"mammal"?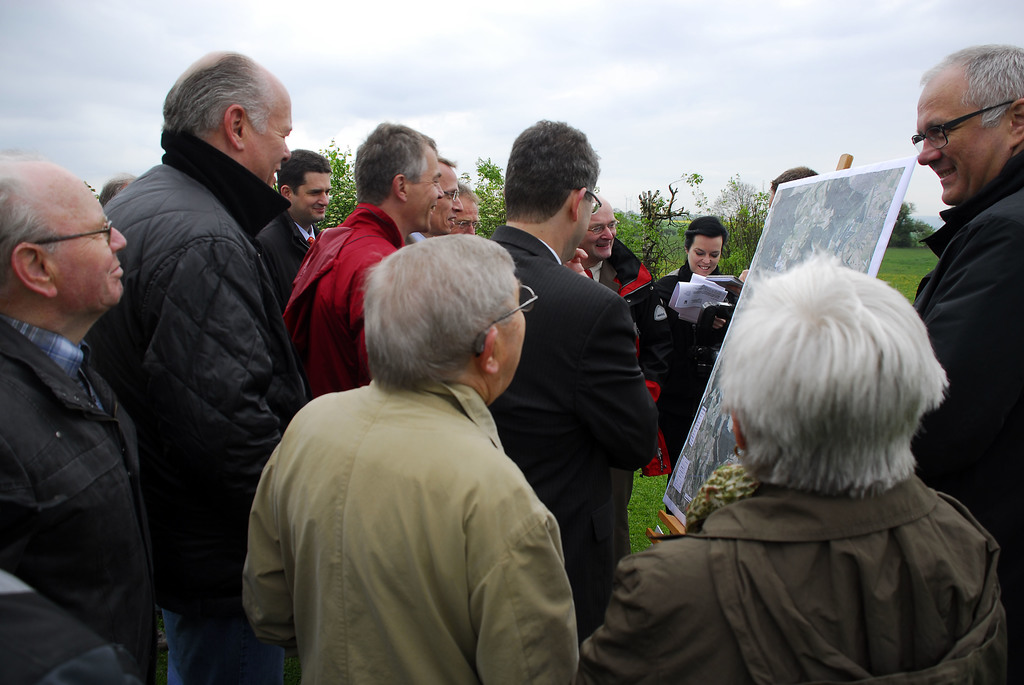
(left=279, top=112, right=442, bottom=411)
